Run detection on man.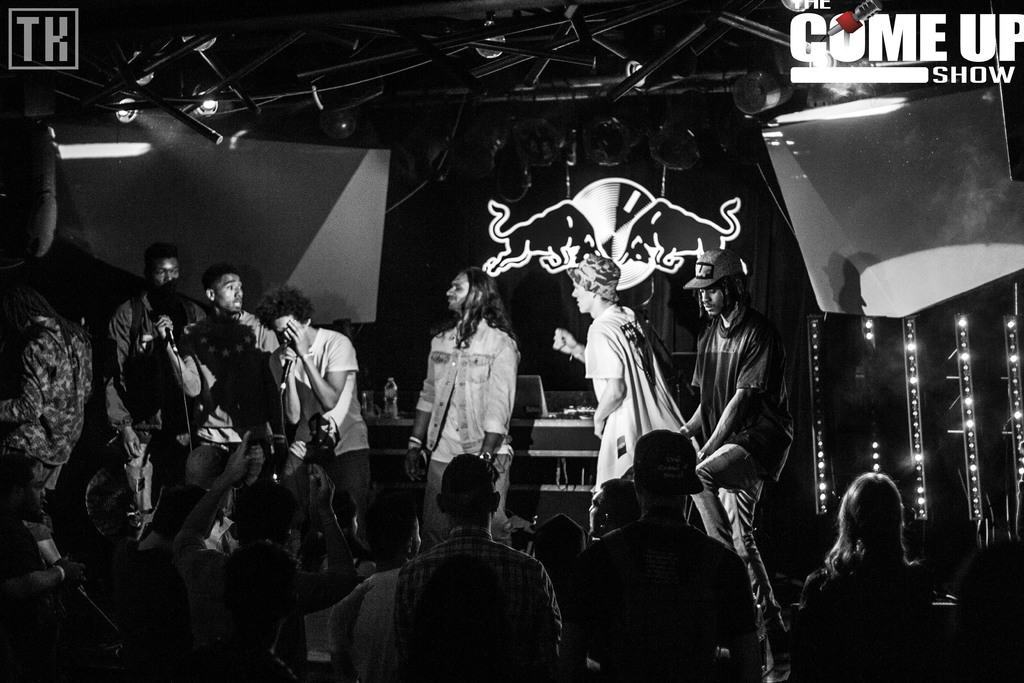
Result: crop(155, 263, 280, 494).
